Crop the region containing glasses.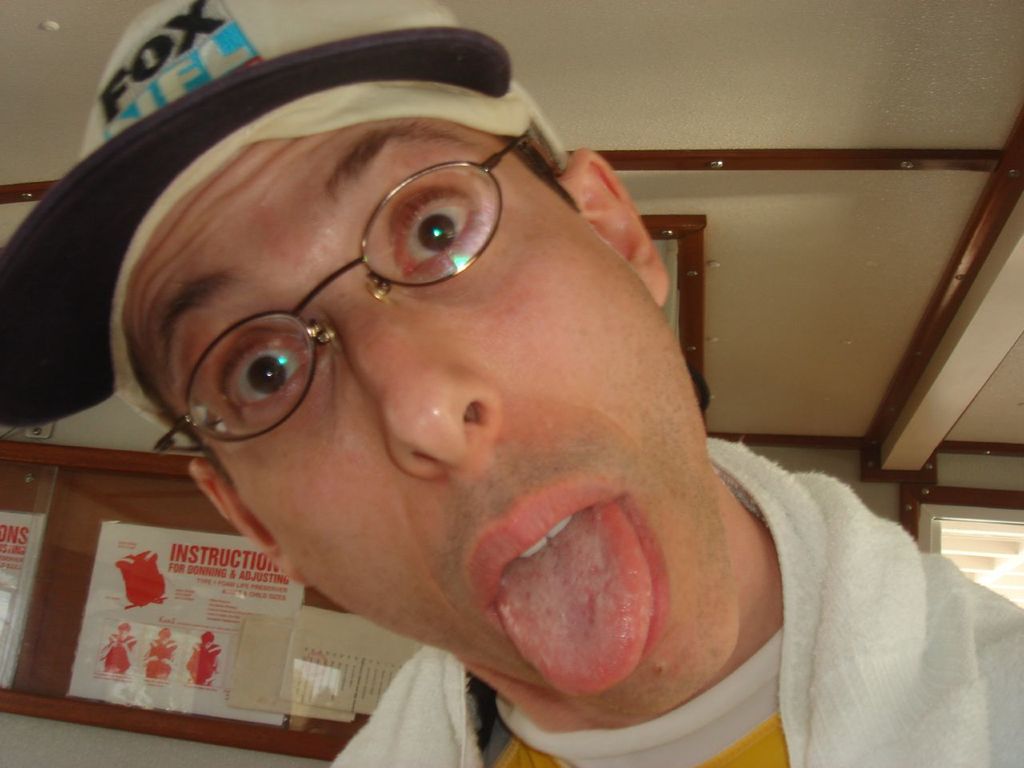
Crop region: (140,118,554,472).
